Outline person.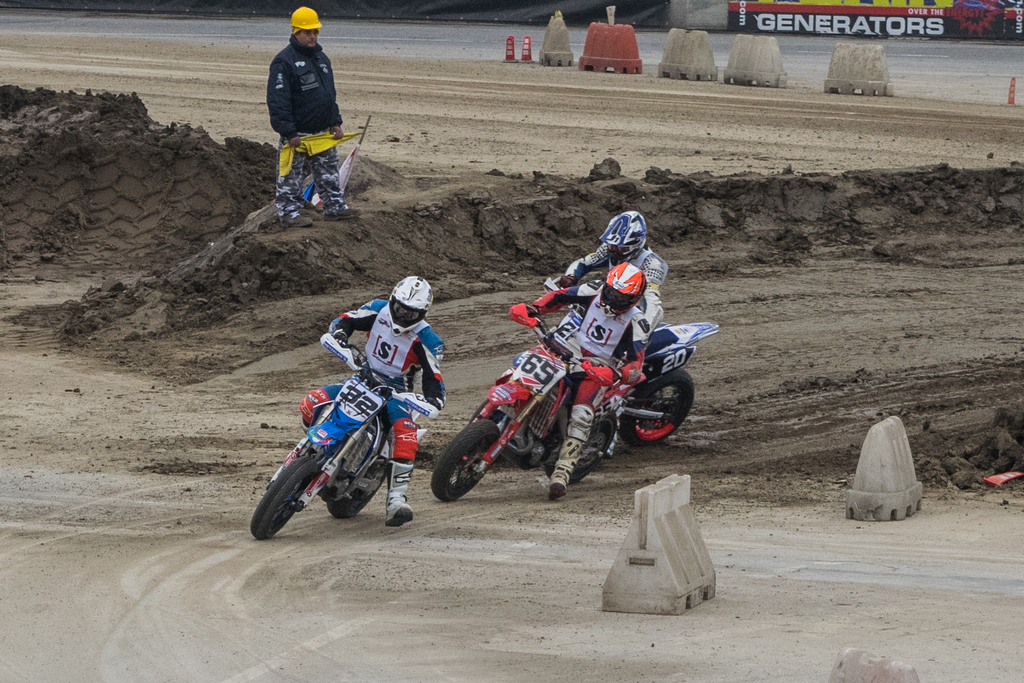
Outline: (513,265,653,495).
